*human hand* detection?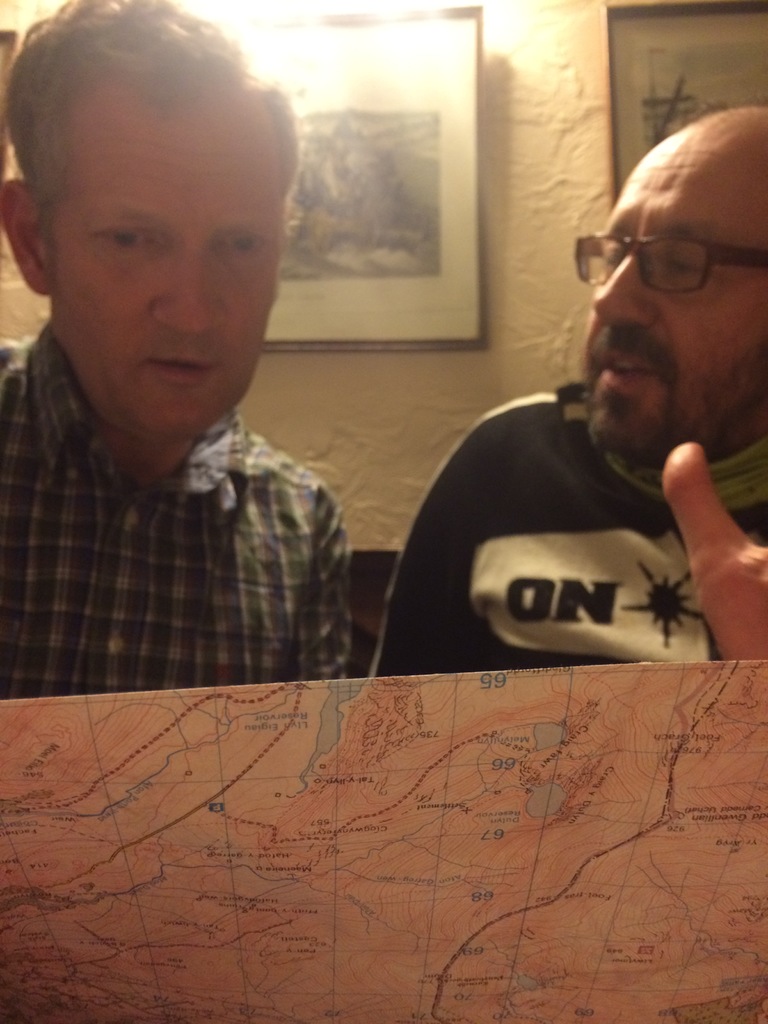
{"left": 668, "top": 386, "right": 762, "bottom": 624}
